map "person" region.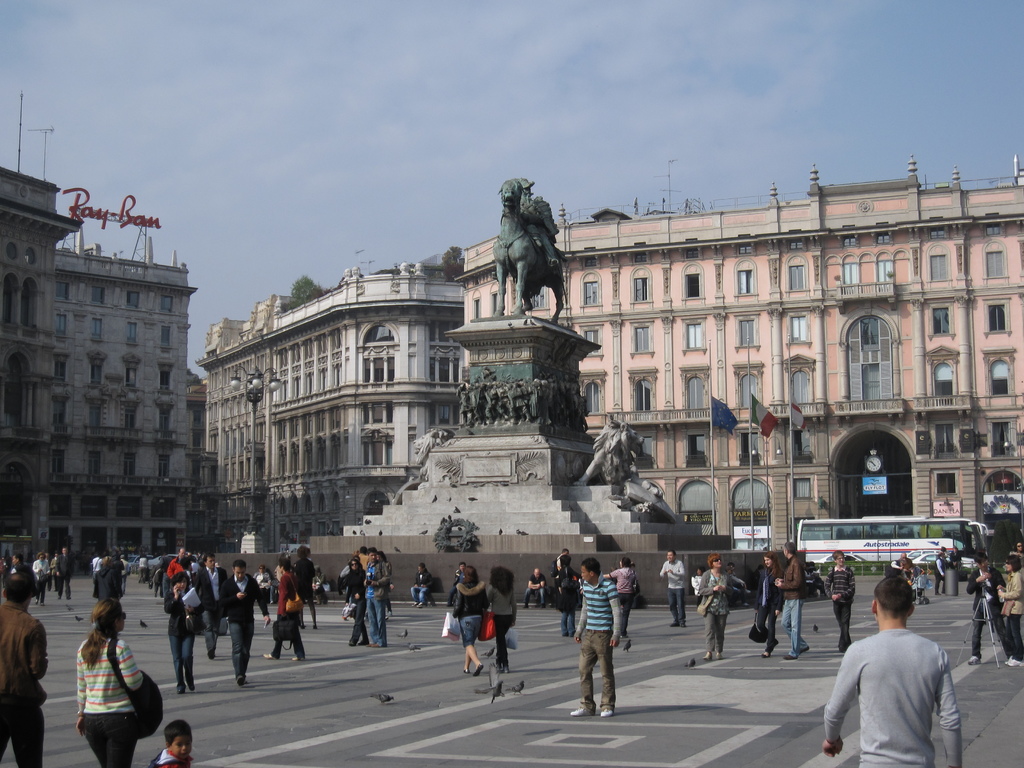
Mapped to <box>599,556,640,639</box>.
